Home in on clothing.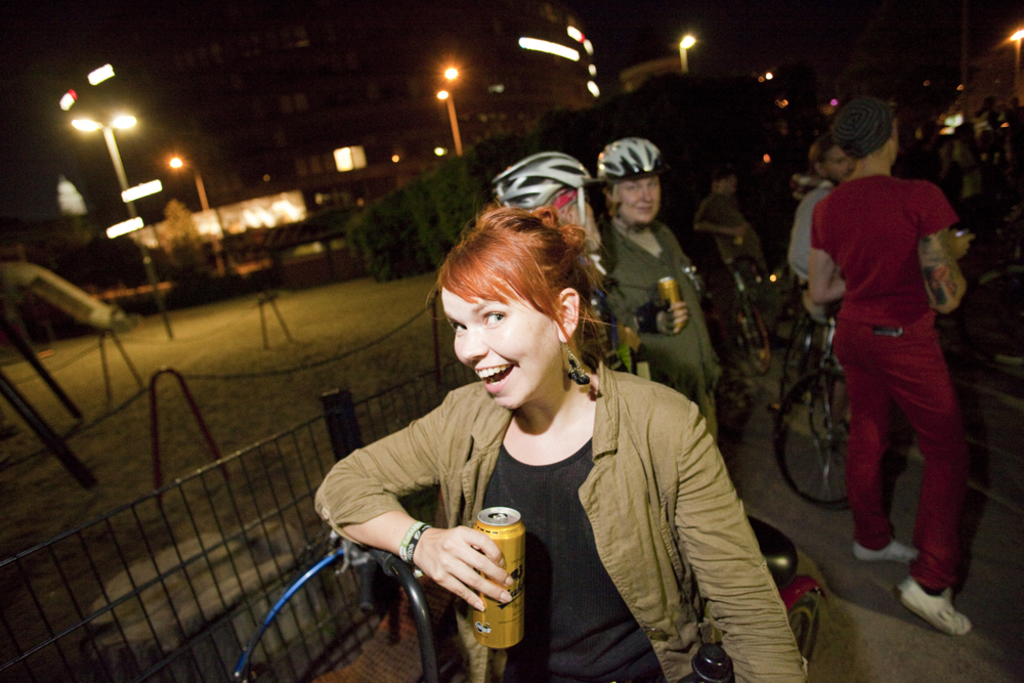
Homed in at x1=952 y1=141 x2=987 y2=234.
